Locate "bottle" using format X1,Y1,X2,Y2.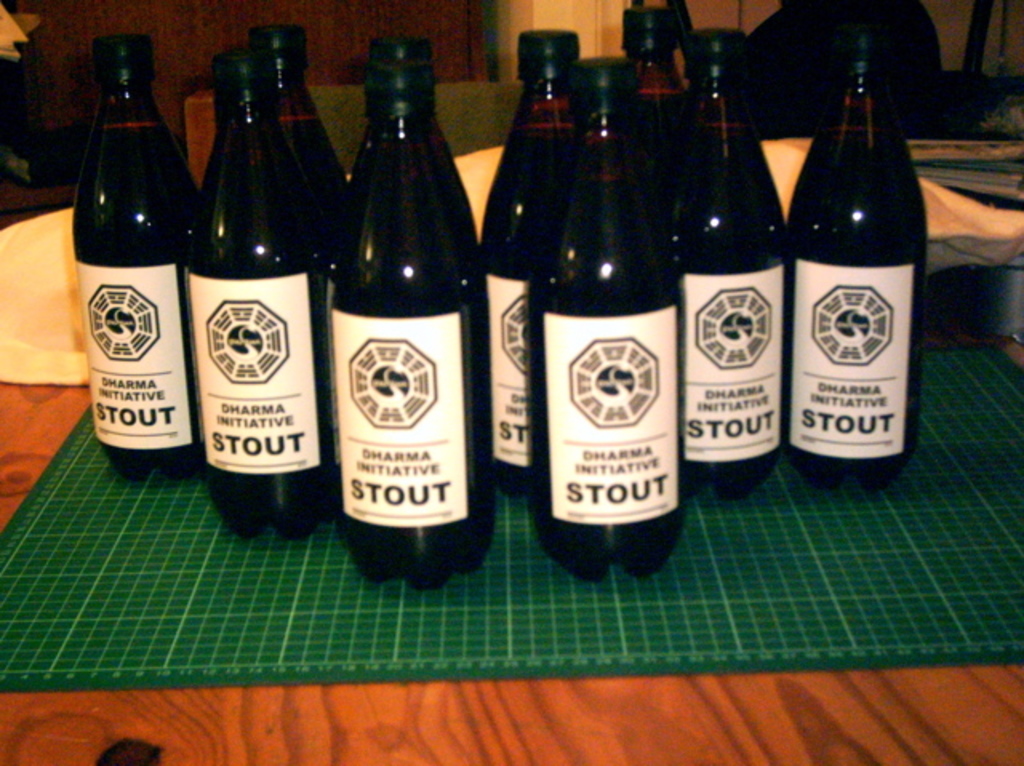
787,42,933,493.
